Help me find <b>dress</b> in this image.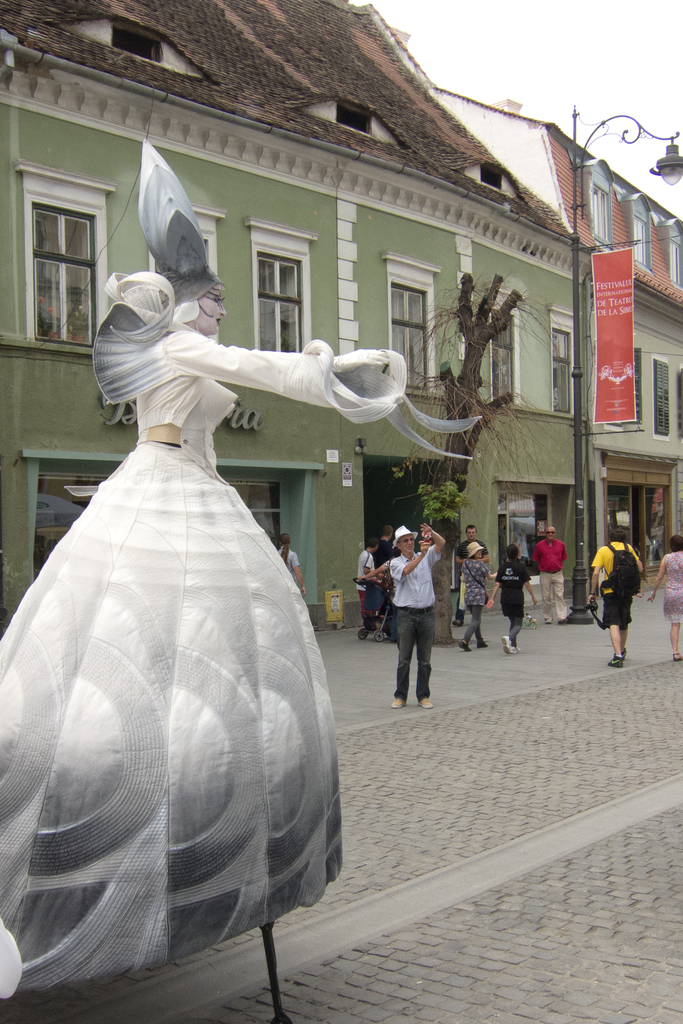
Found it: Rect(0, 270, 413, 1000).
